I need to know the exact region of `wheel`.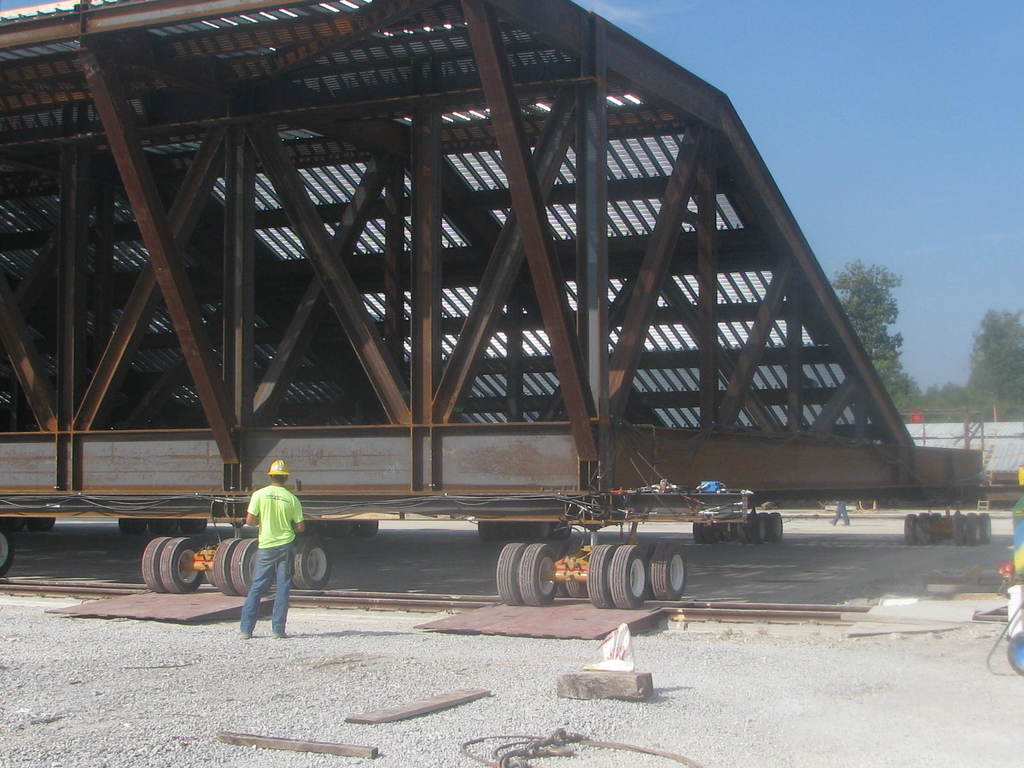
Region: bbox(161, 518, 179, 532).
